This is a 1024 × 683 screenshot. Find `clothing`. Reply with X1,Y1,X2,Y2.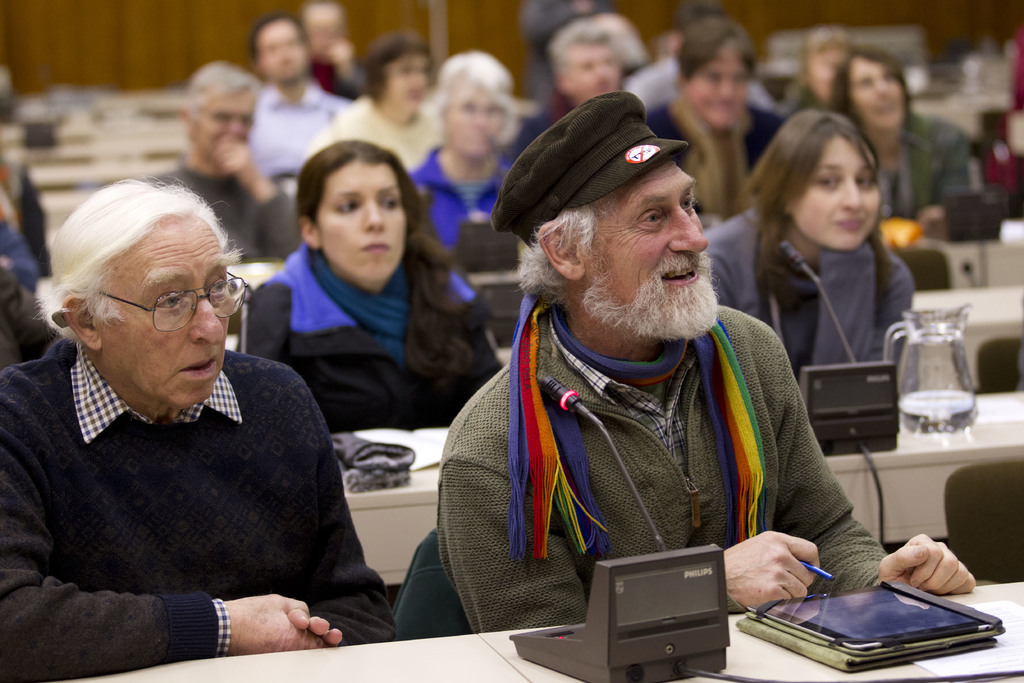
300,46,351,85.
